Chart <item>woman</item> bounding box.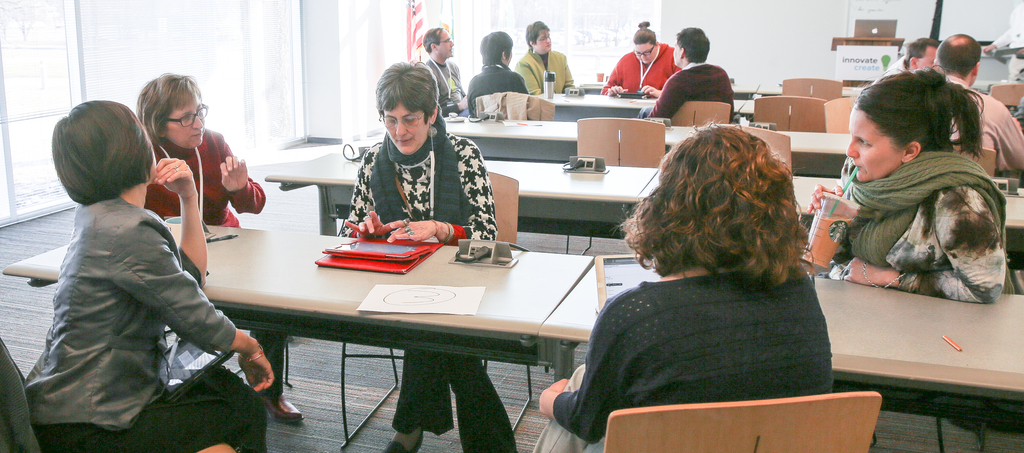
Charted: region(342, 63, 515, 452).
